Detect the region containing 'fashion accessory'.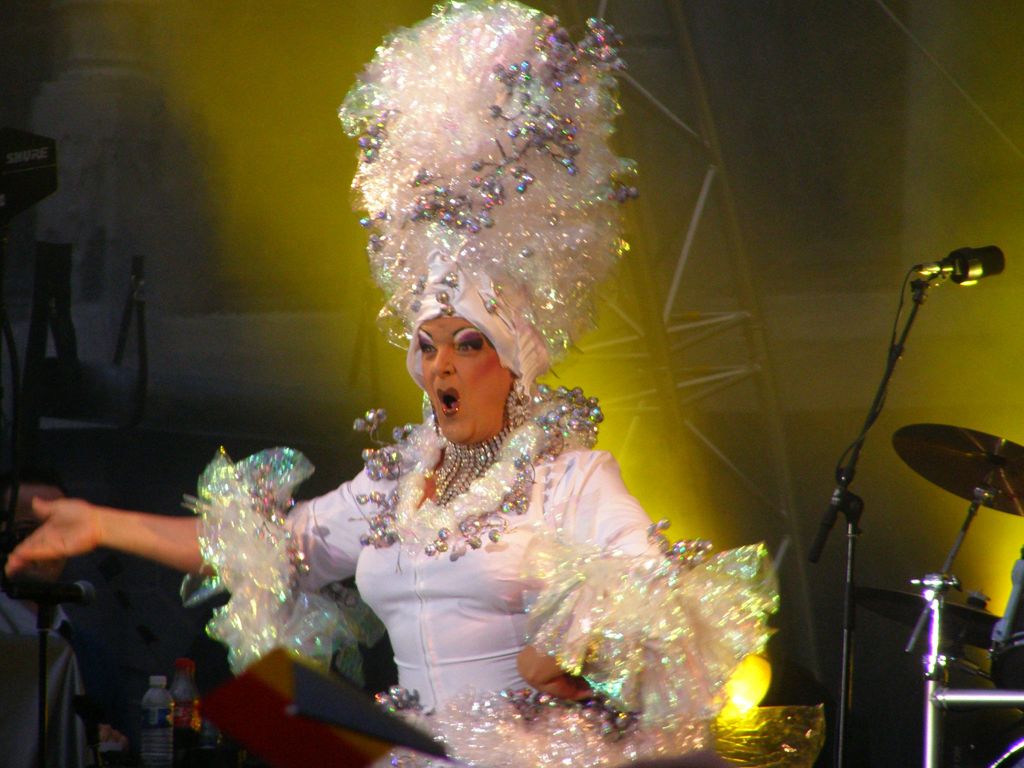
BBox(429, 402, 443, 439).
